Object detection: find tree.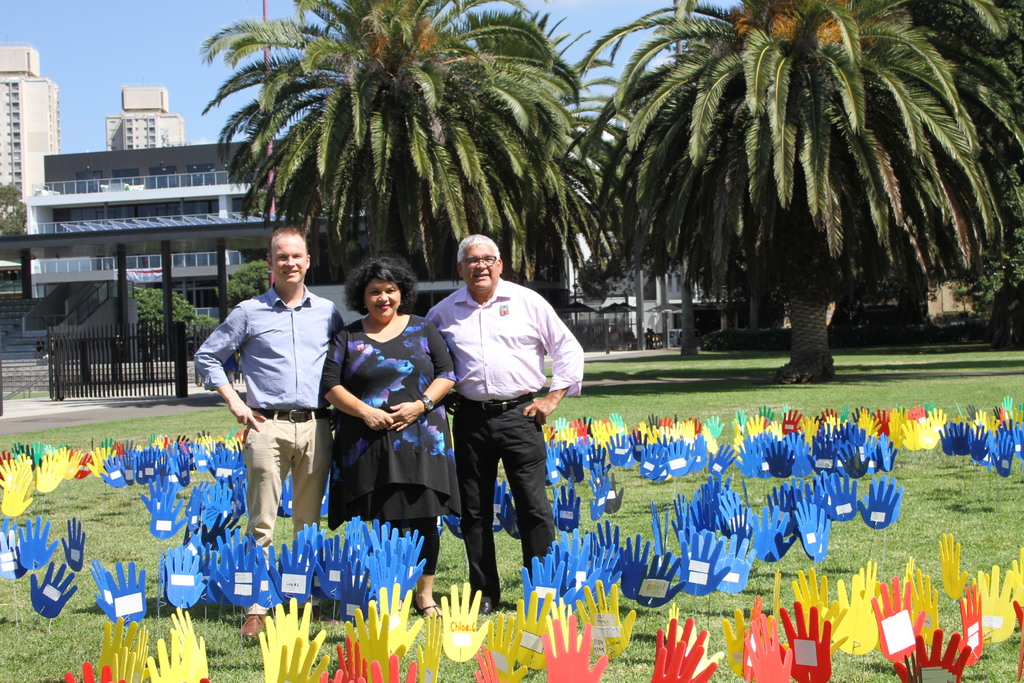
[x1=192, y1=0, x2=587, y2=336].
